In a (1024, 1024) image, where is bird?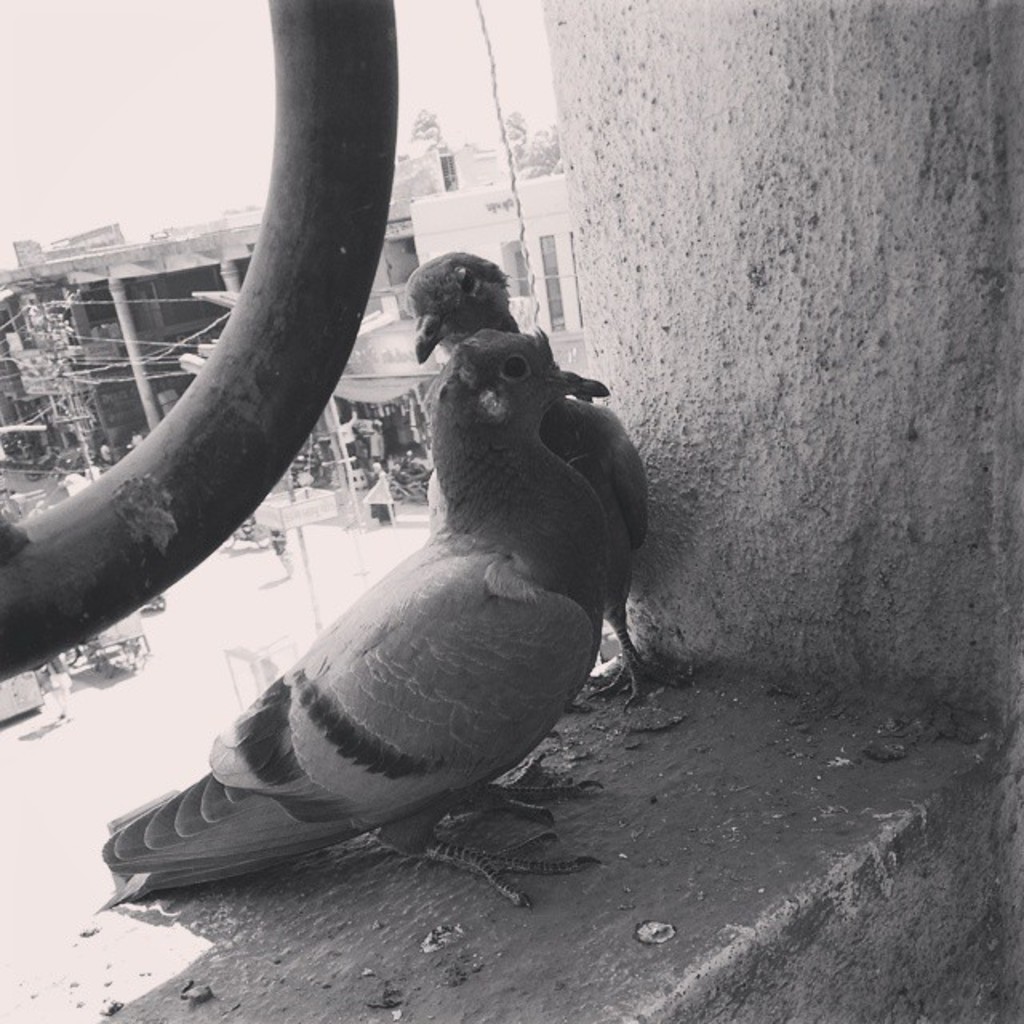
detection(405, 248, 662, 707).
